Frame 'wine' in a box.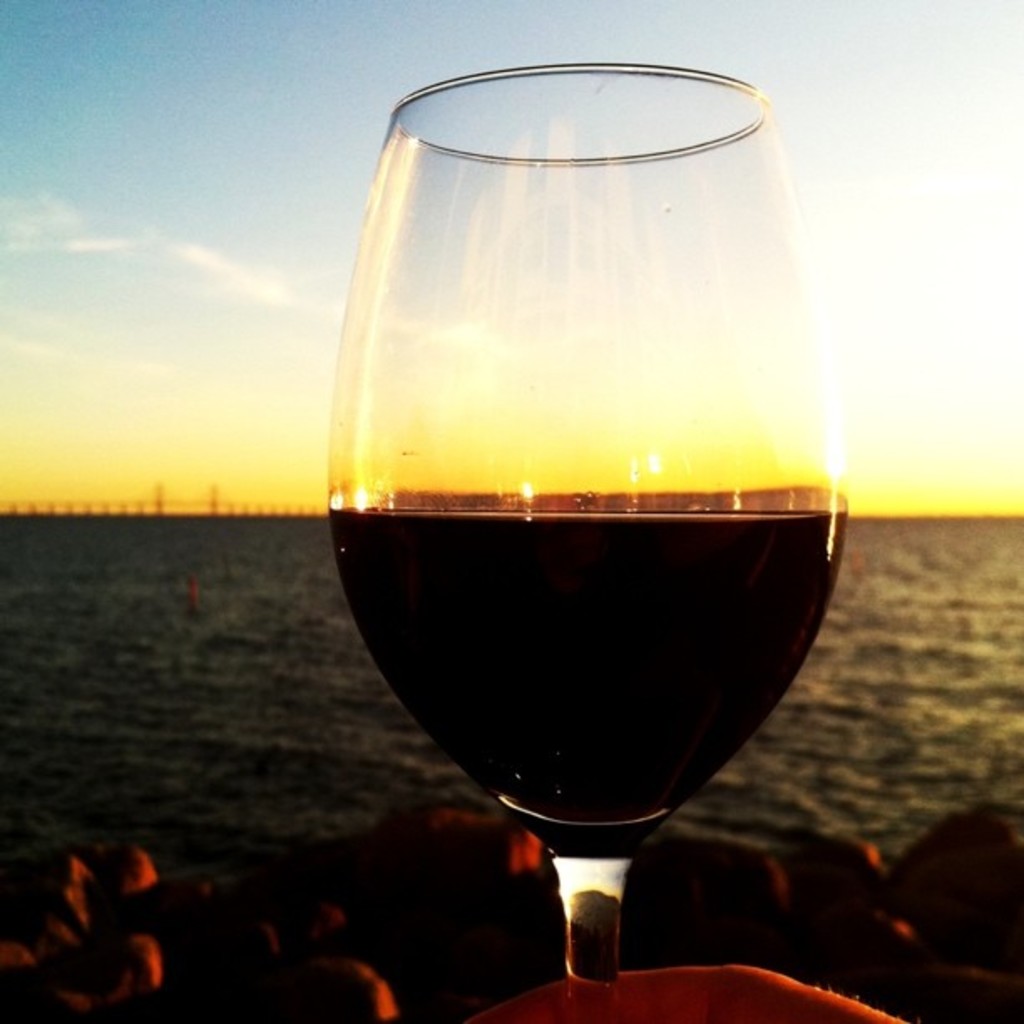
{"x1": 310, "y1": 0, "x2": 867, "y2": 1023}.
